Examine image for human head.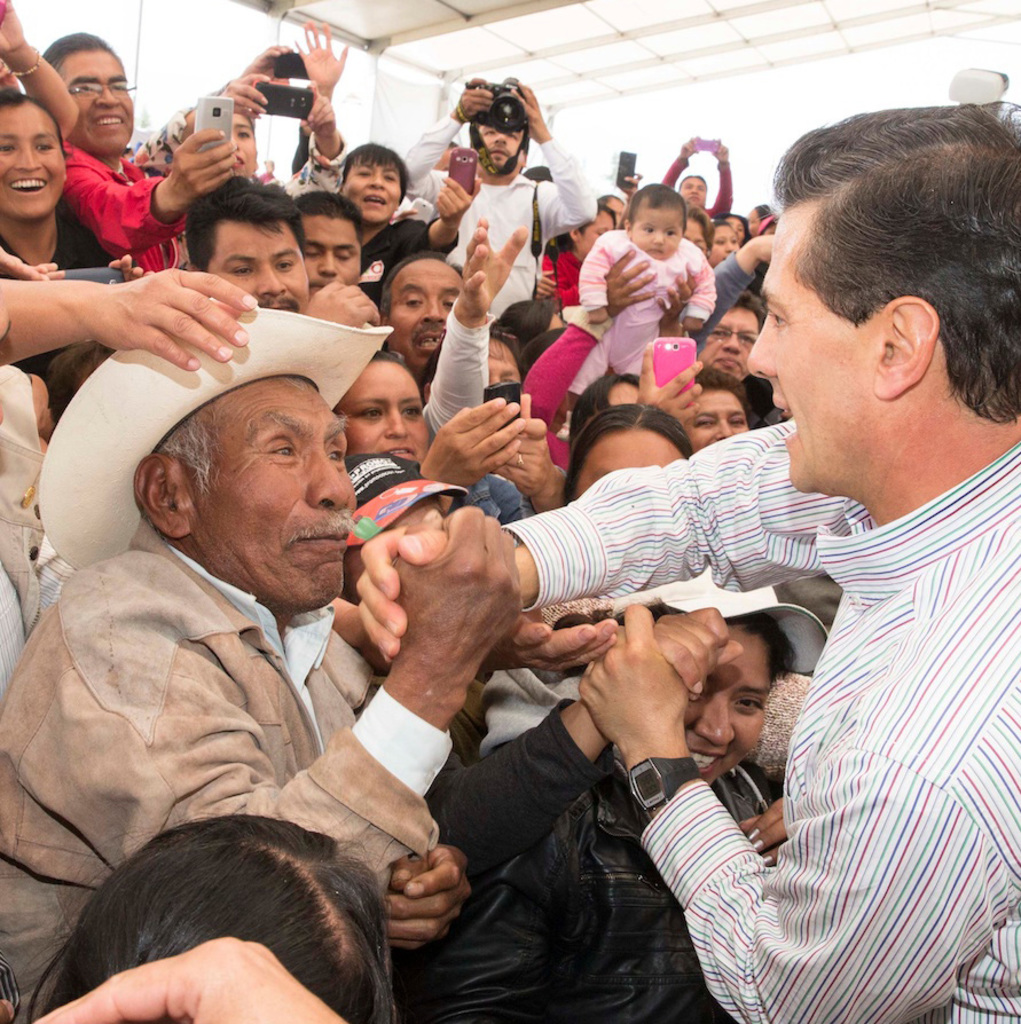
Examination result: detection(761, 94, 1004, 475).
